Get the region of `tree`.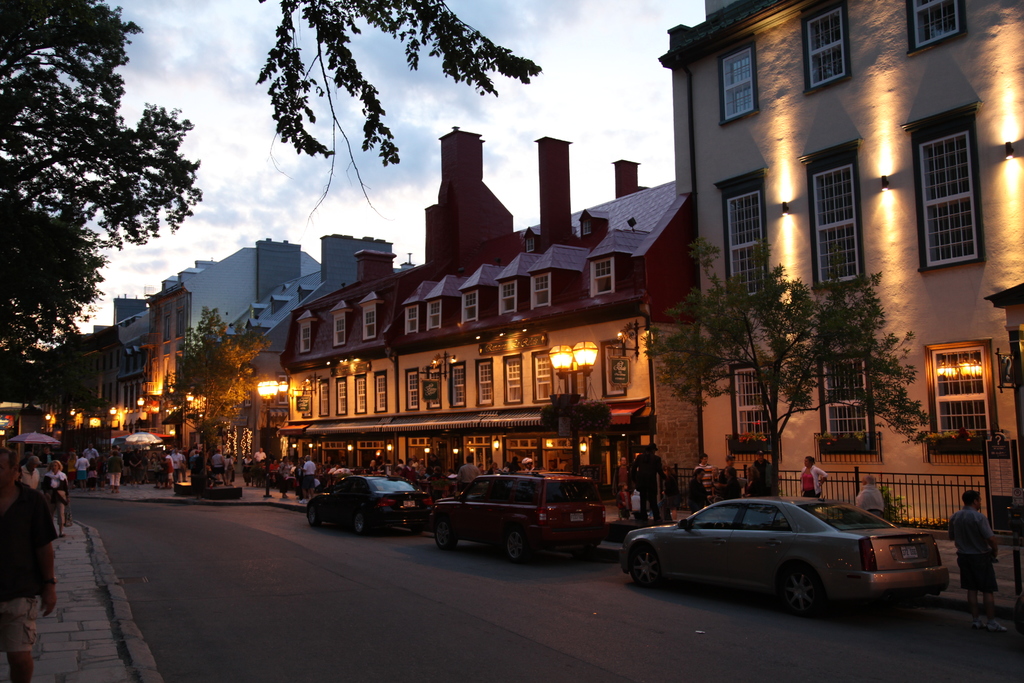
bbox(0, 0, 540, 375).
